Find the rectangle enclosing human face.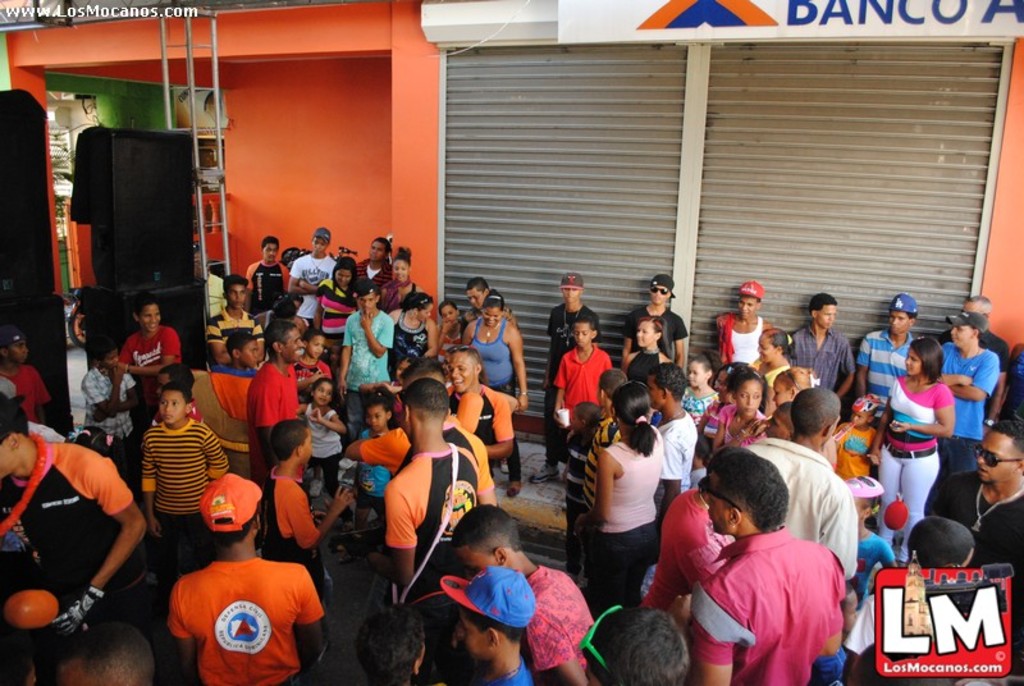
{"left": 8, "top": 339, "right": 28, "bottom": 365}.
